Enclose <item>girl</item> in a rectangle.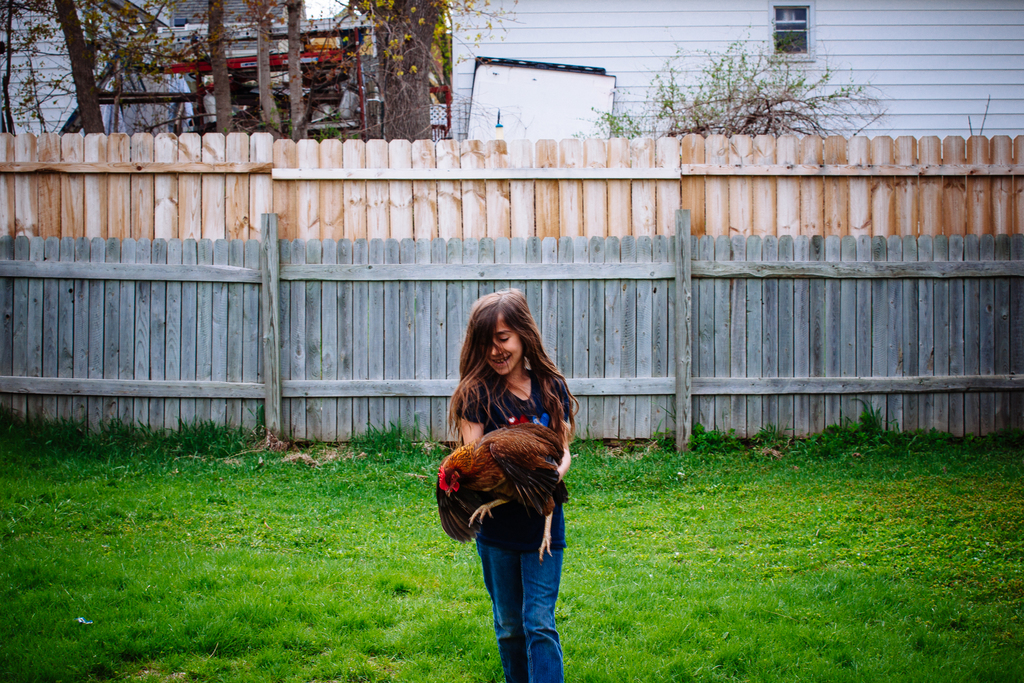
<region>431, 286, 578, 677</region>.
